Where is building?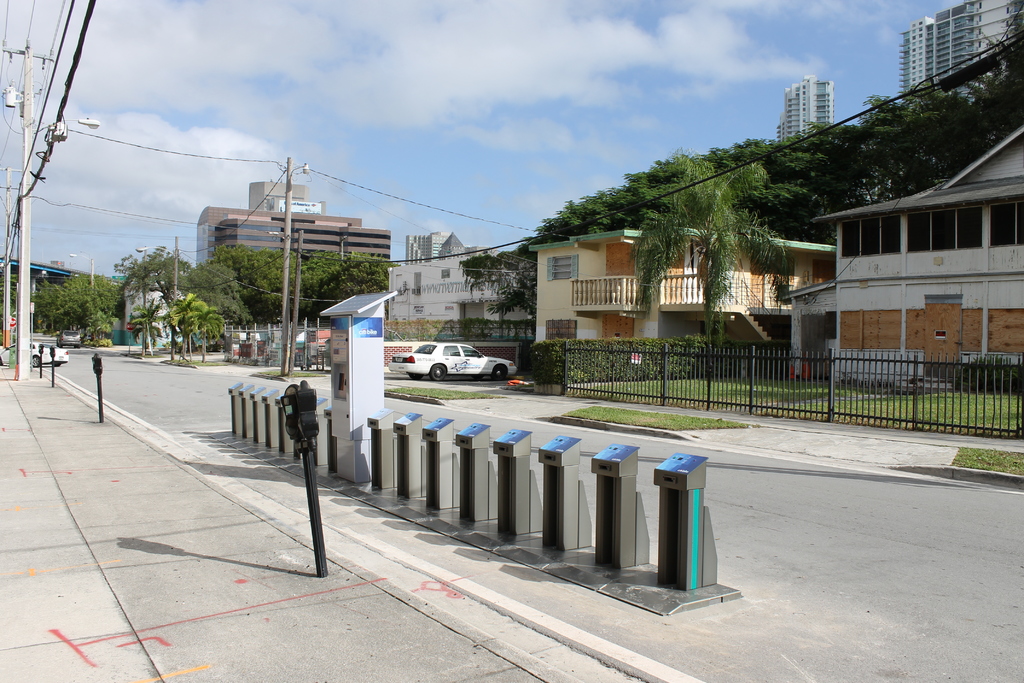
pyautogui.locateOnScreen(899, 0, 1023, 103).
